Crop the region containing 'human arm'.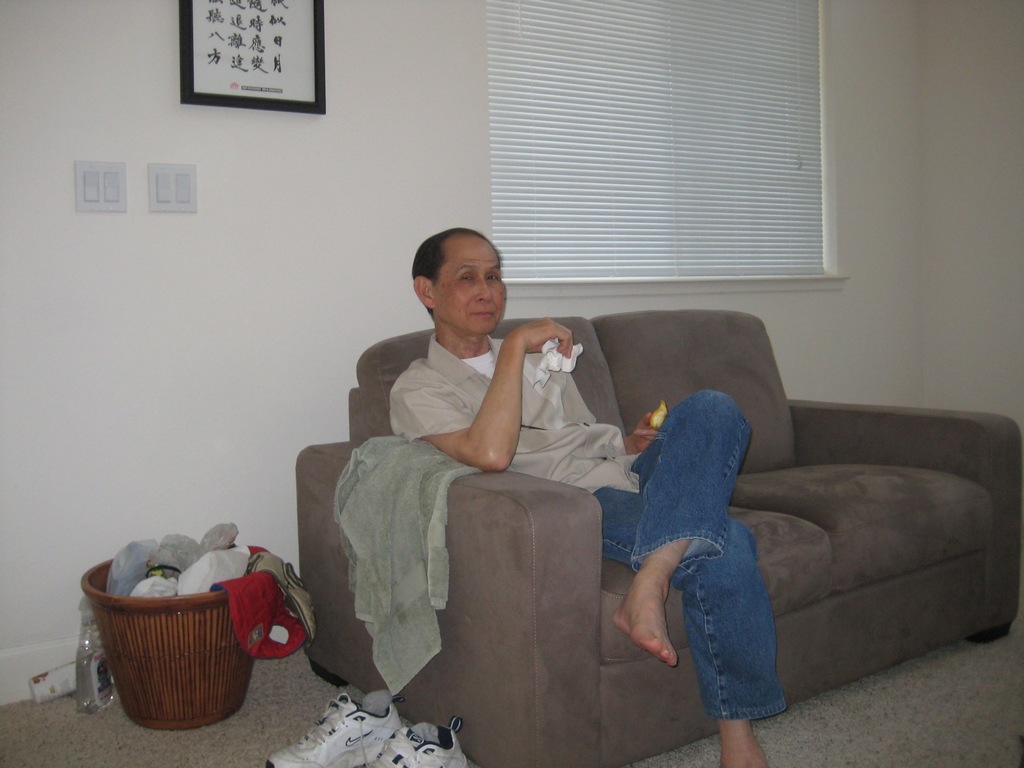
Crop region: {"left": 375, "top": 346, "right": 565, "bottom": 493}.
